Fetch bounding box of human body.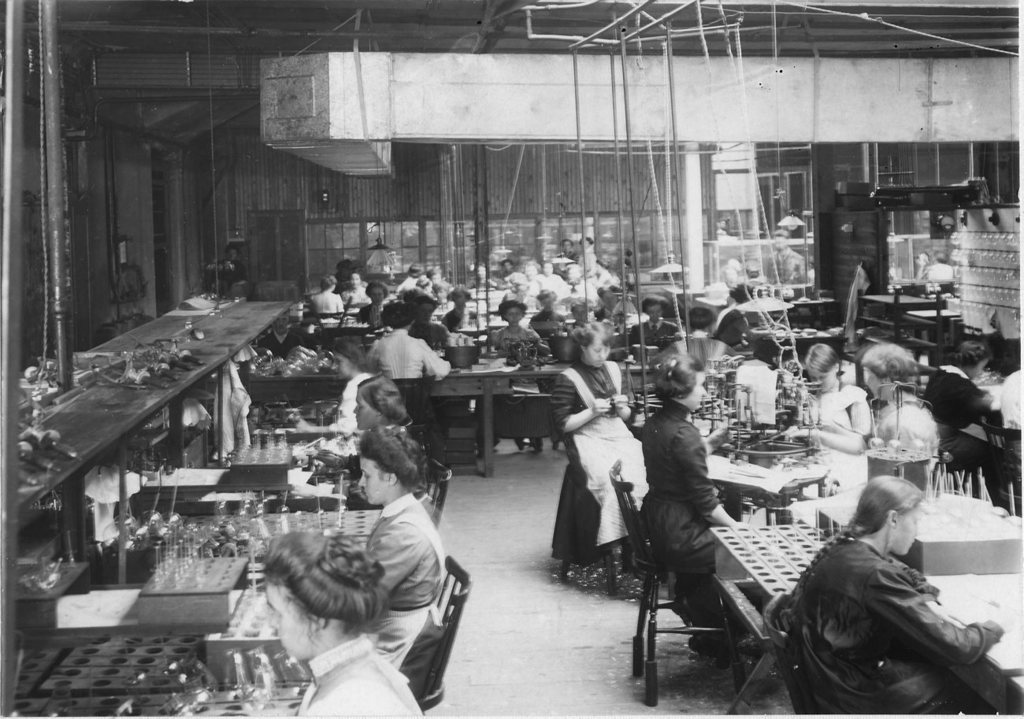
Bbox: {"x1": 423, "y1": 282, "x2": 447, "y2": 299}.
